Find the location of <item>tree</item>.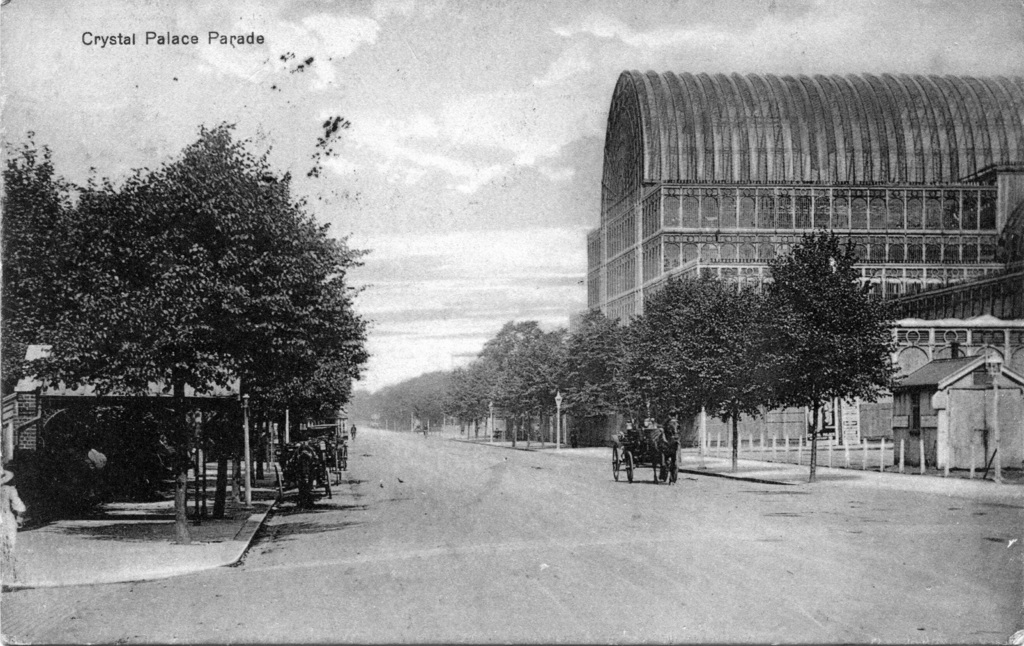
Location: x1=609 y1=269 x2=782 y2=472.
